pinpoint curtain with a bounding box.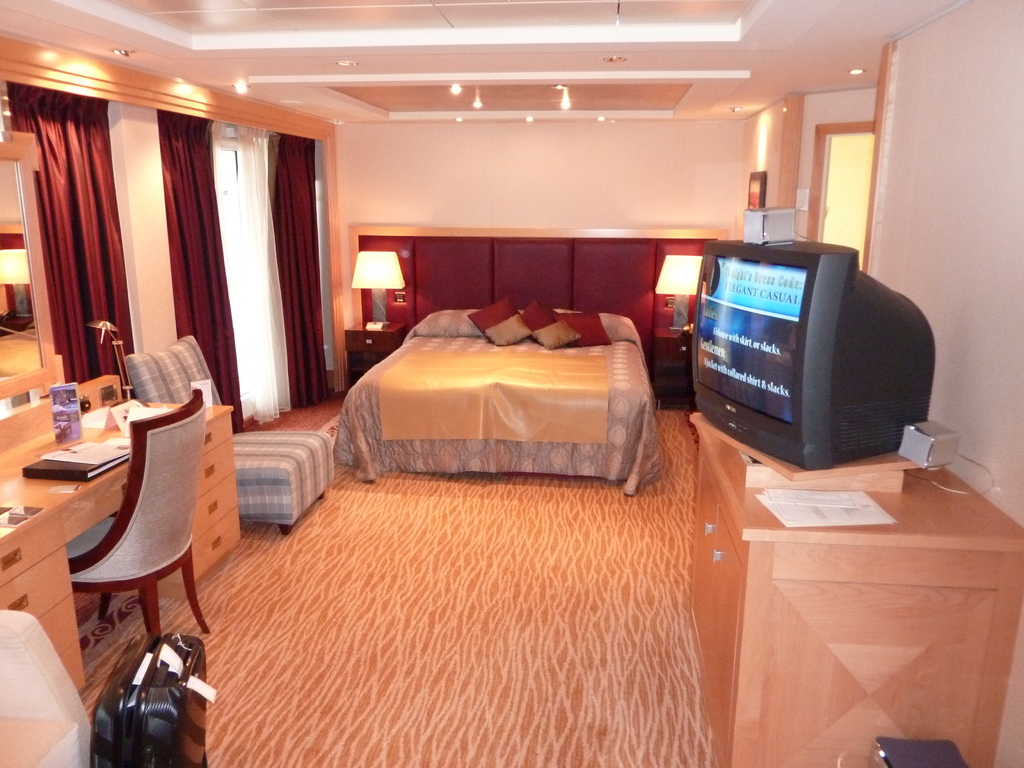
(272, 134, 333, 410).
